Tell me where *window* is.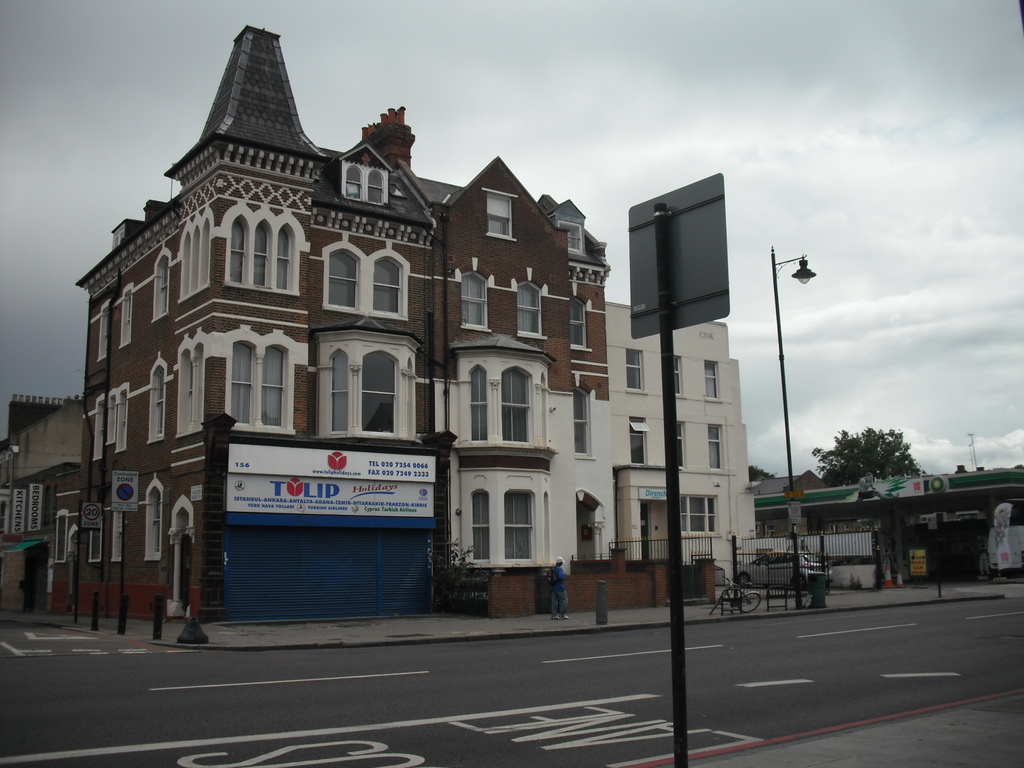
*window* is at box=[56, 509, 70, 558].
